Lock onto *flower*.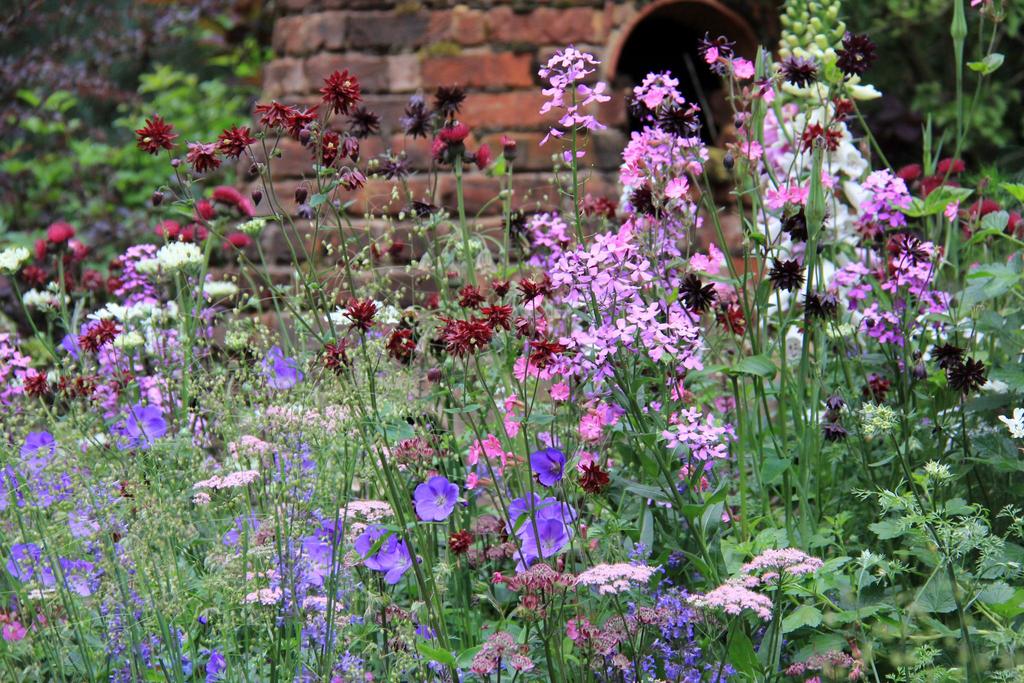
Locked: crop(406, 477, 468, 540).
